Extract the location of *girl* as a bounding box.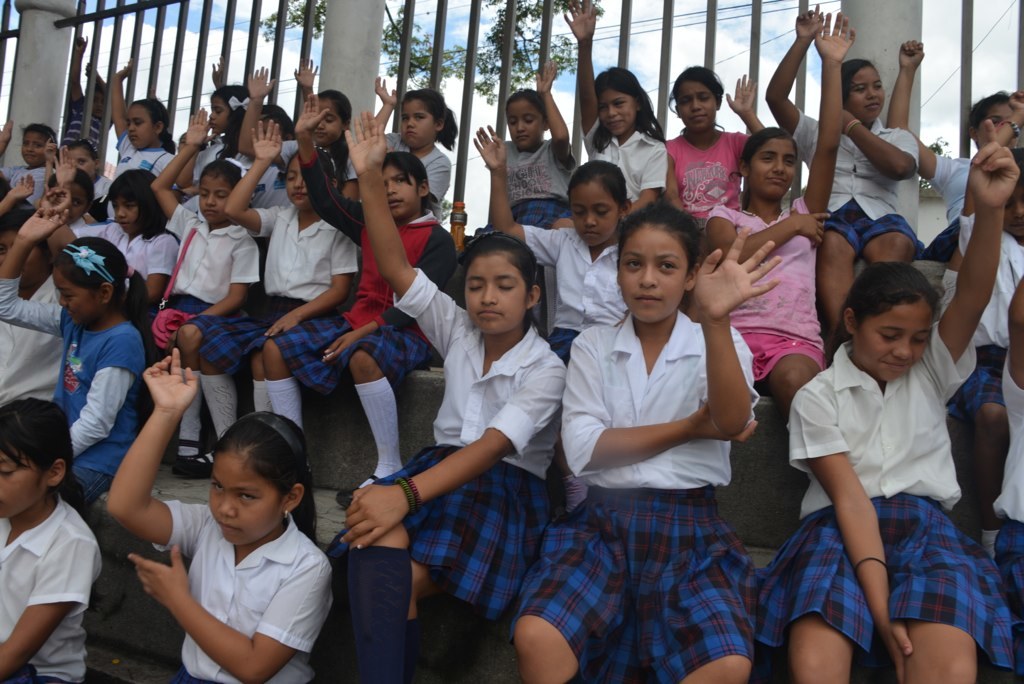
760:3:930:350.
